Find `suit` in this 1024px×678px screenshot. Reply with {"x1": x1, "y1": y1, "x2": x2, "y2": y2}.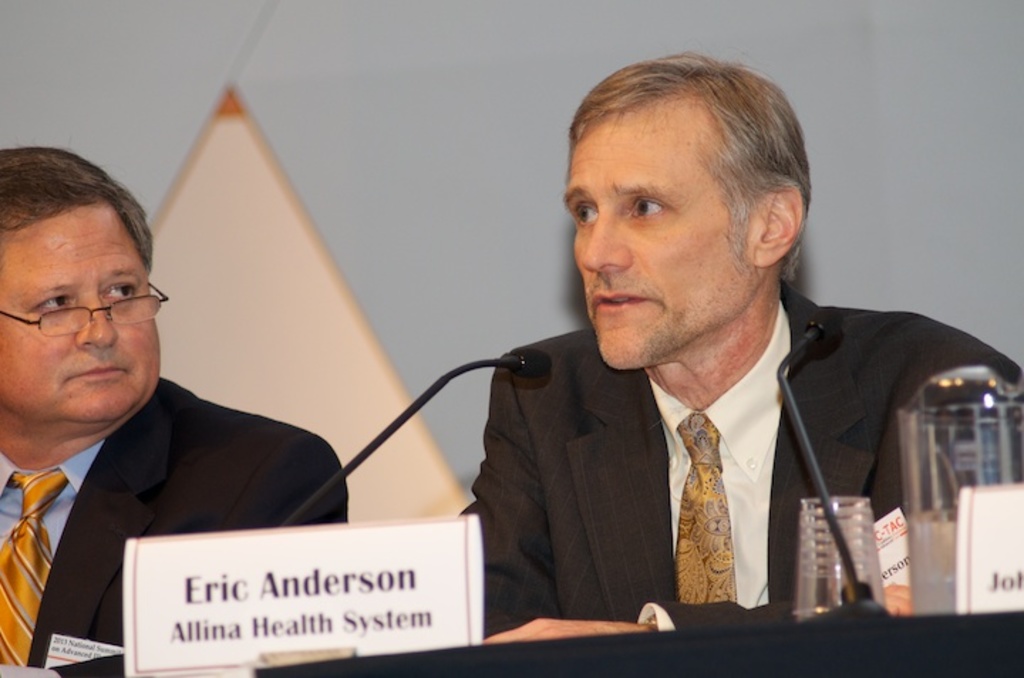
{"x1": 0, "y1": 364, "x2": 360, "y2": 677}.
